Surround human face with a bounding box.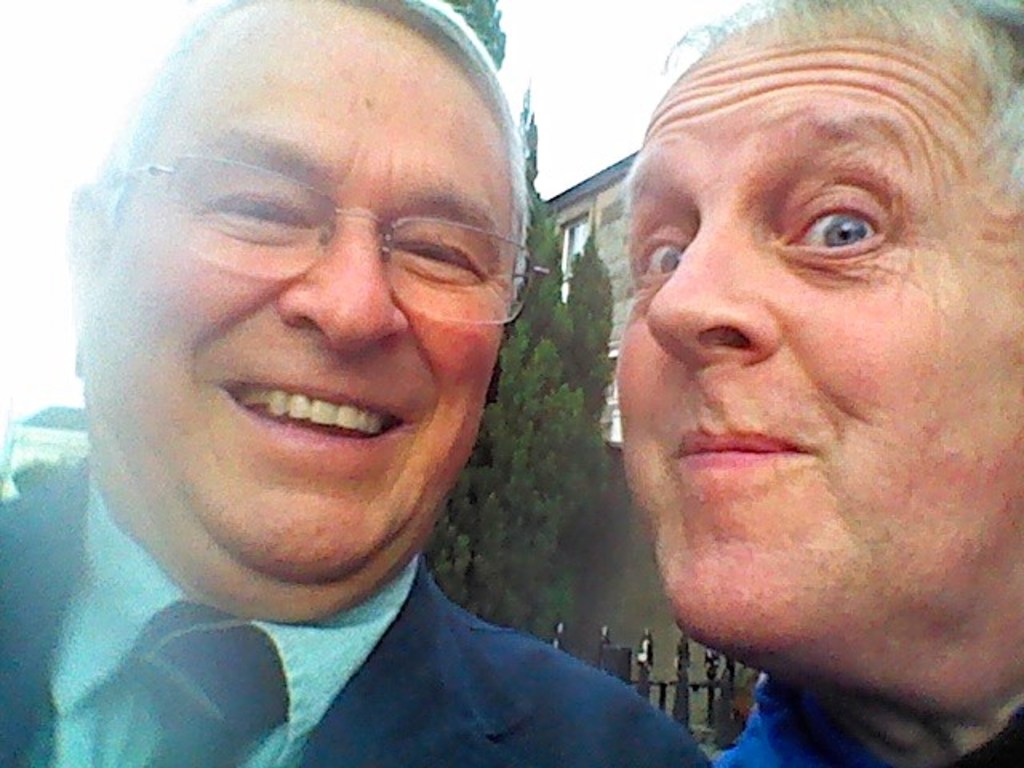
left=614, top=29, right=1022, bottom=648.
